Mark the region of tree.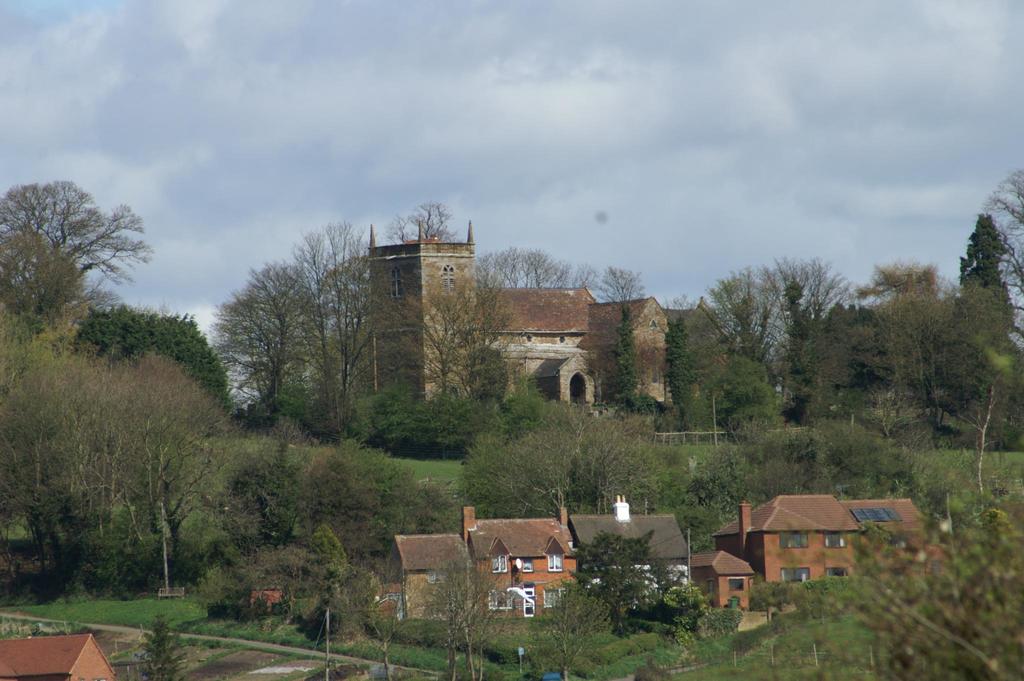
Region: Rect(847, 257, 973, 474).
